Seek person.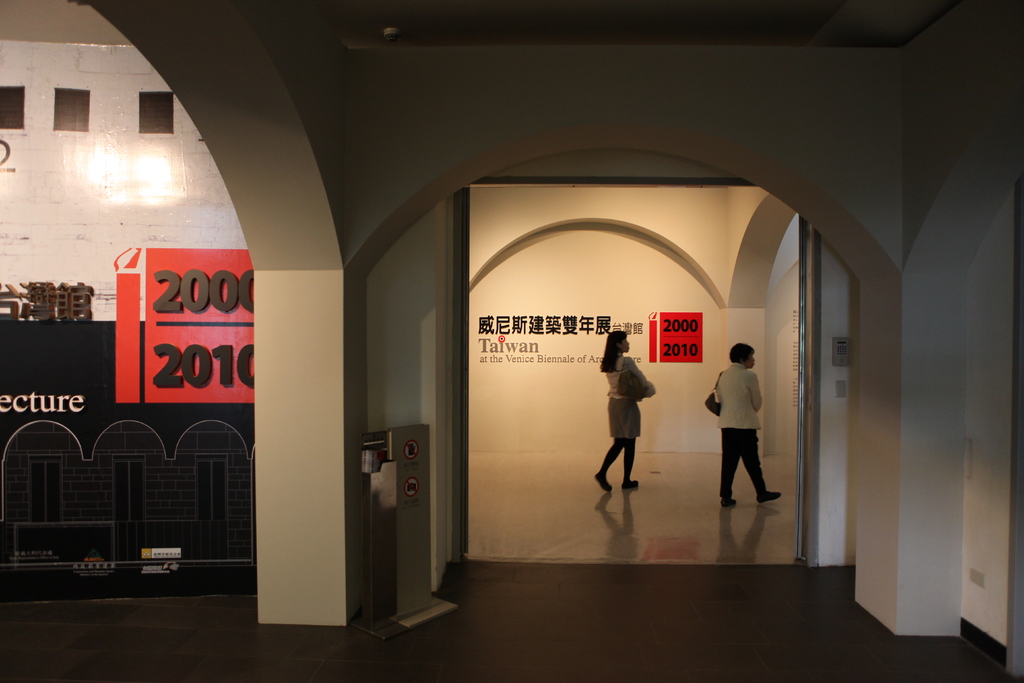
[595, 333, 646, 493].
